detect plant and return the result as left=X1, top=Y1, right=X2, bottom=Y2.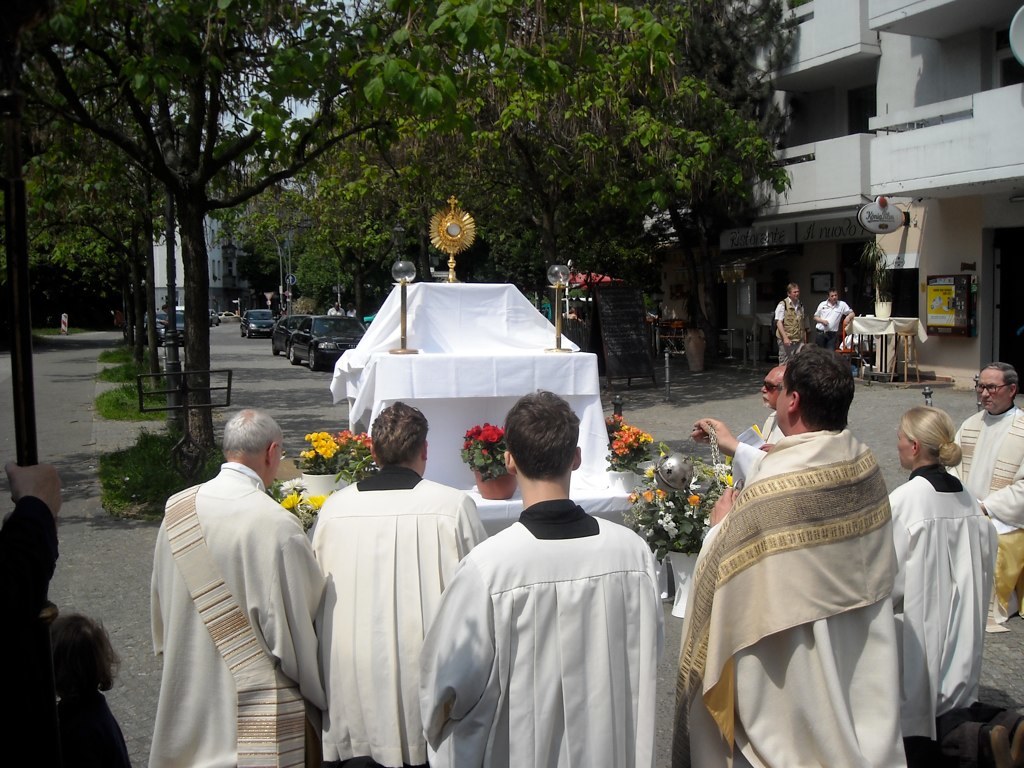
left=457, top=422, right=518, bottom=477.
